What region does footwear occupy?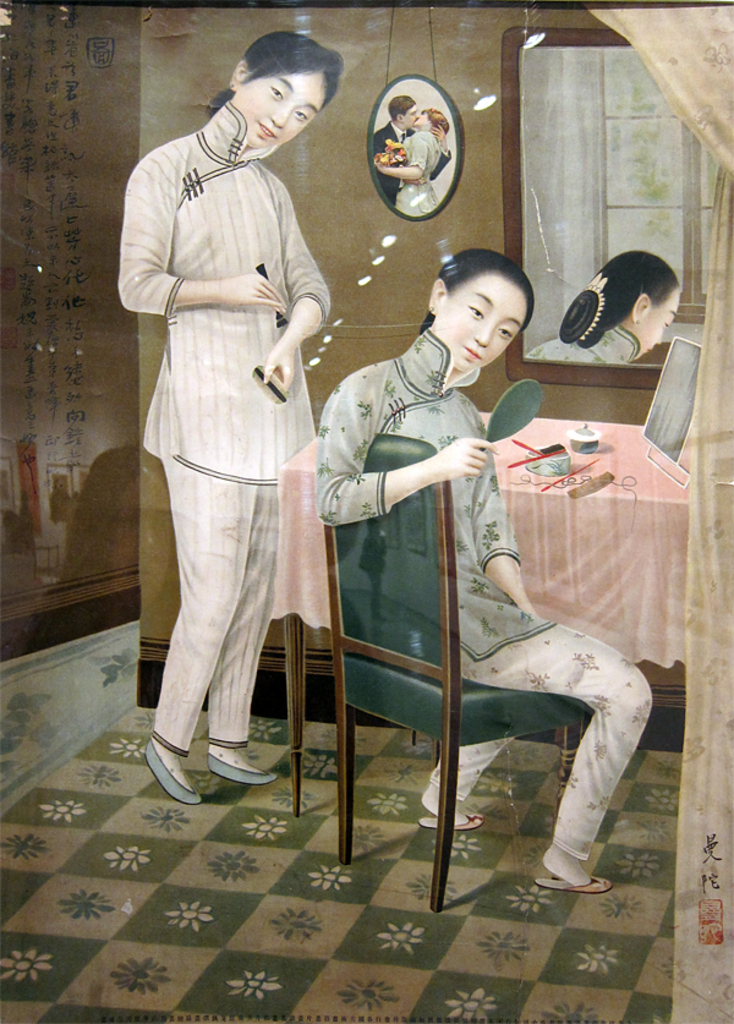
537:878:608:893.
